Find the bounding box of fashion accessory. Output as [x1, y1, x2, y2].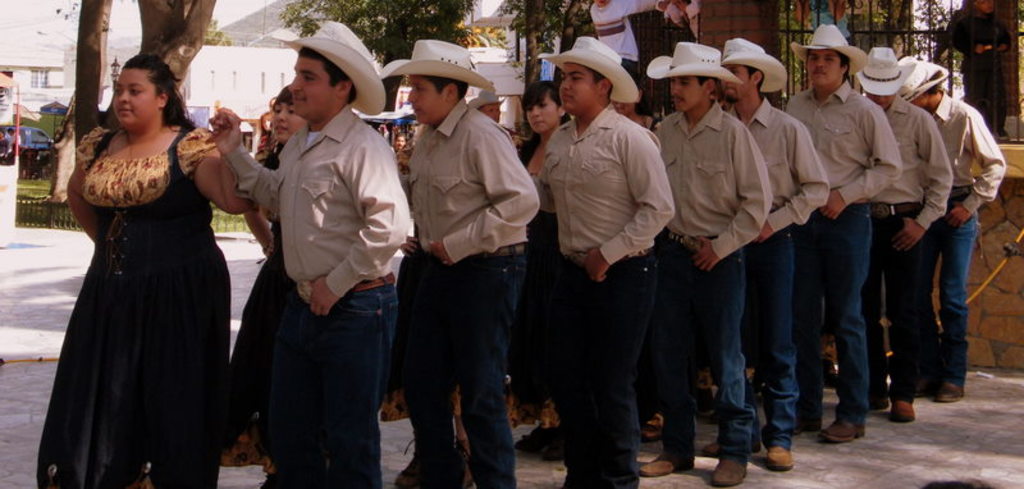
[763, 444, 795, 470].
